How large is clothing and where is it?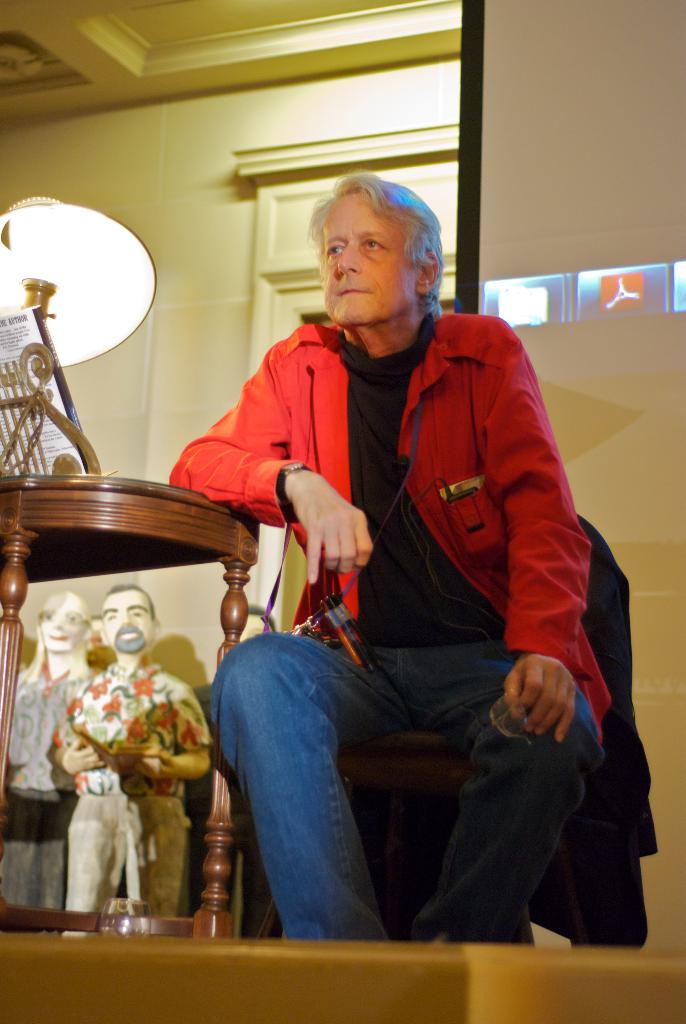
Bounding box: 48, 664, 211, 934.
